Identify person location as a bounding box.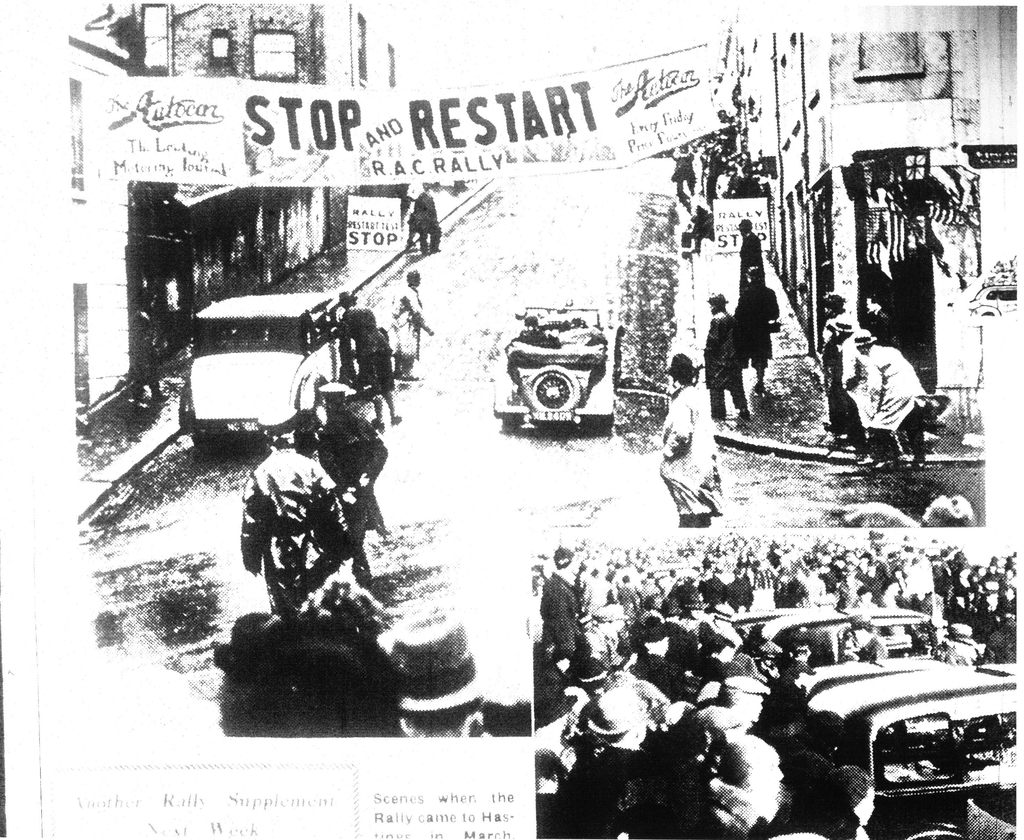
[390,268,429,374].
